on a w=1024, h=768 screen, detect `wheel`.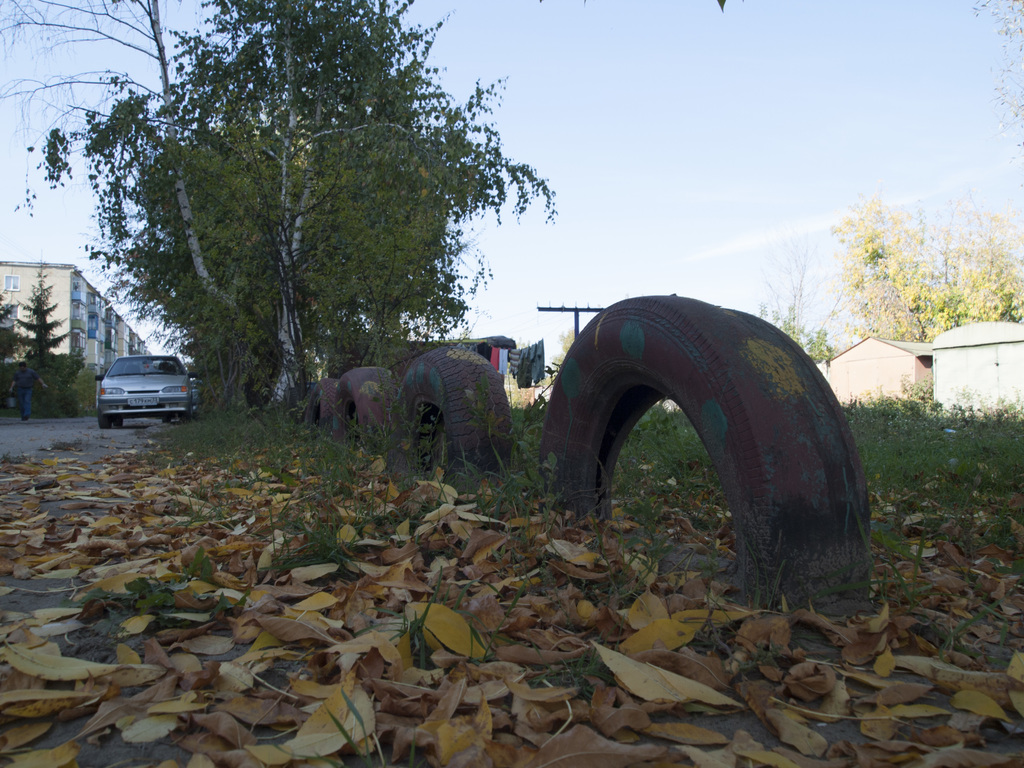
bbox=[92, 408, 110, 423].
